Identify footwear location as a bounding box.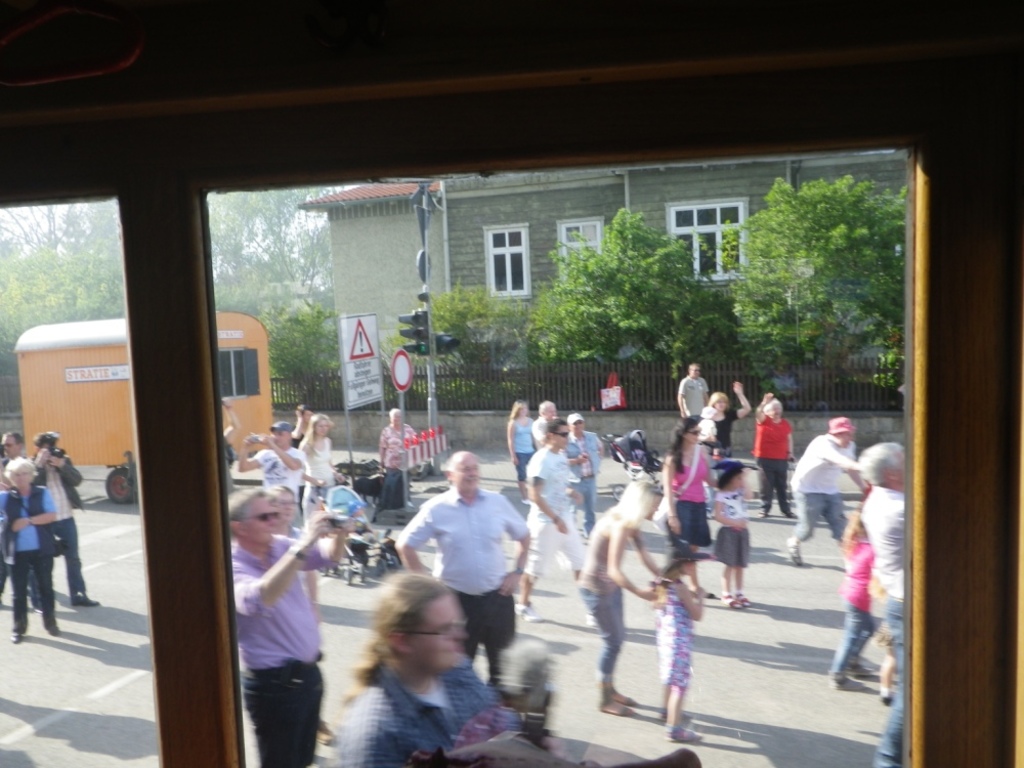
region(519, 498, 530, 504).
